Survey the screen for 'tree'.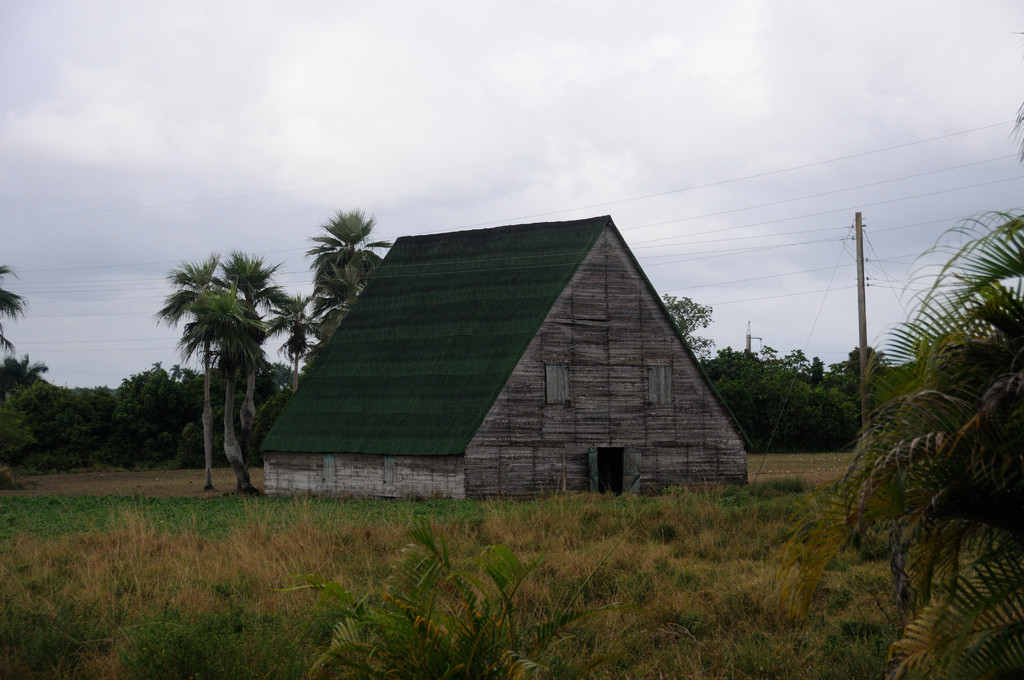
Survey found: x1=816 y1=99 x2=1023 y2=678.
